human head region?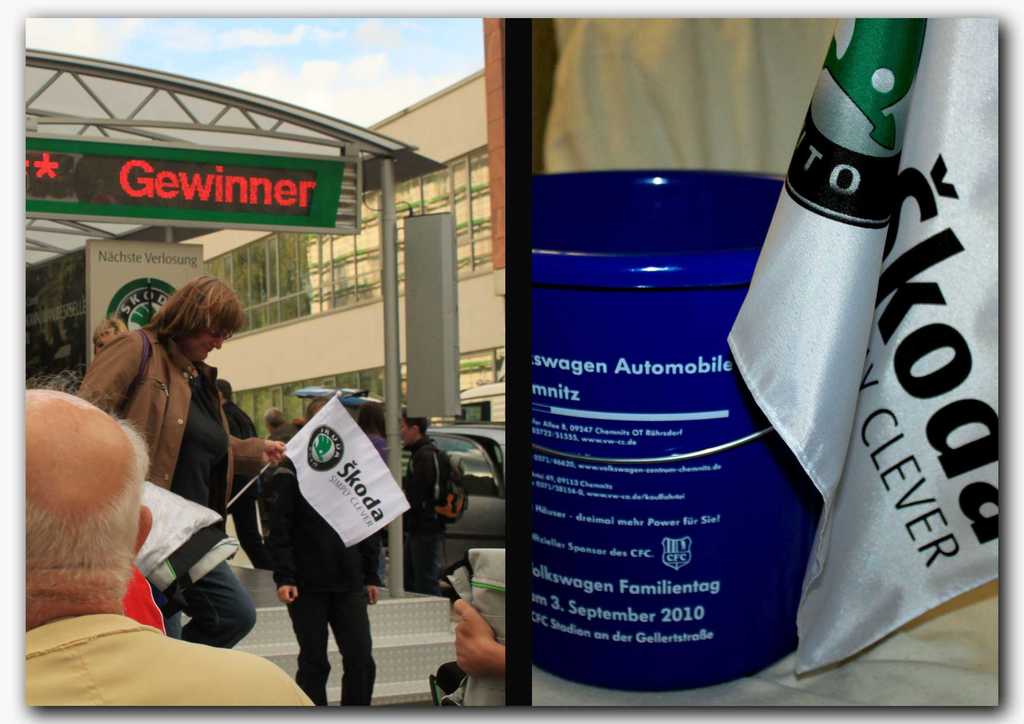
[402, 409, 426, 439]
